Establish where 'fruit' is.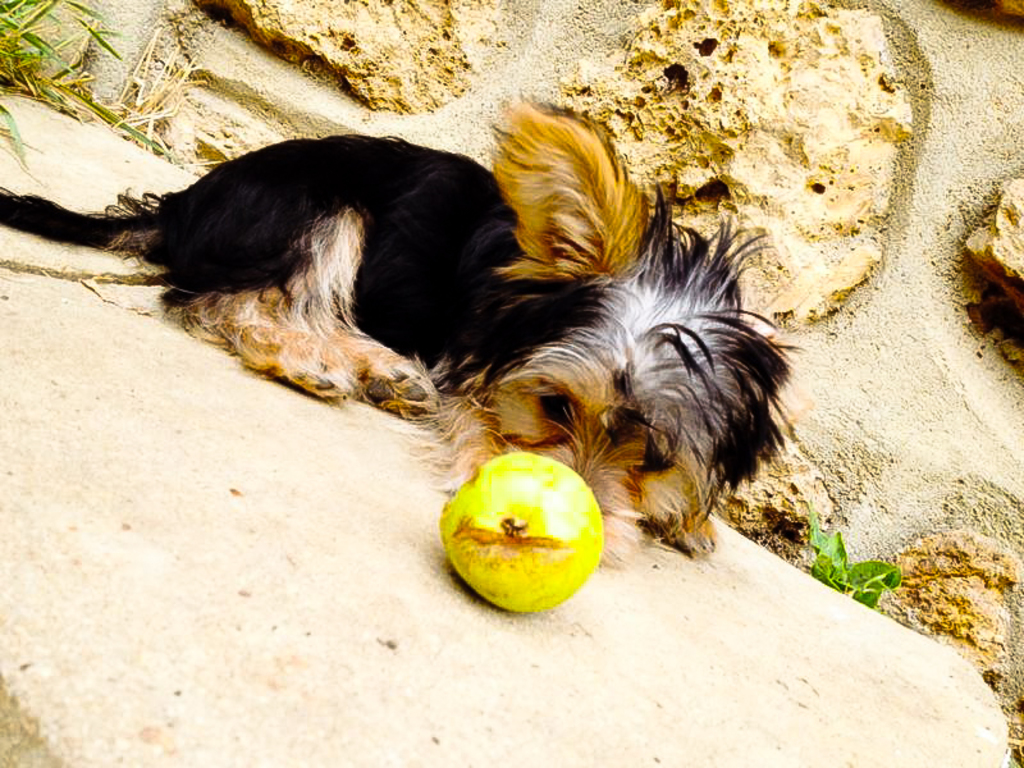
Established at locate(445, 457, 614, 618).
